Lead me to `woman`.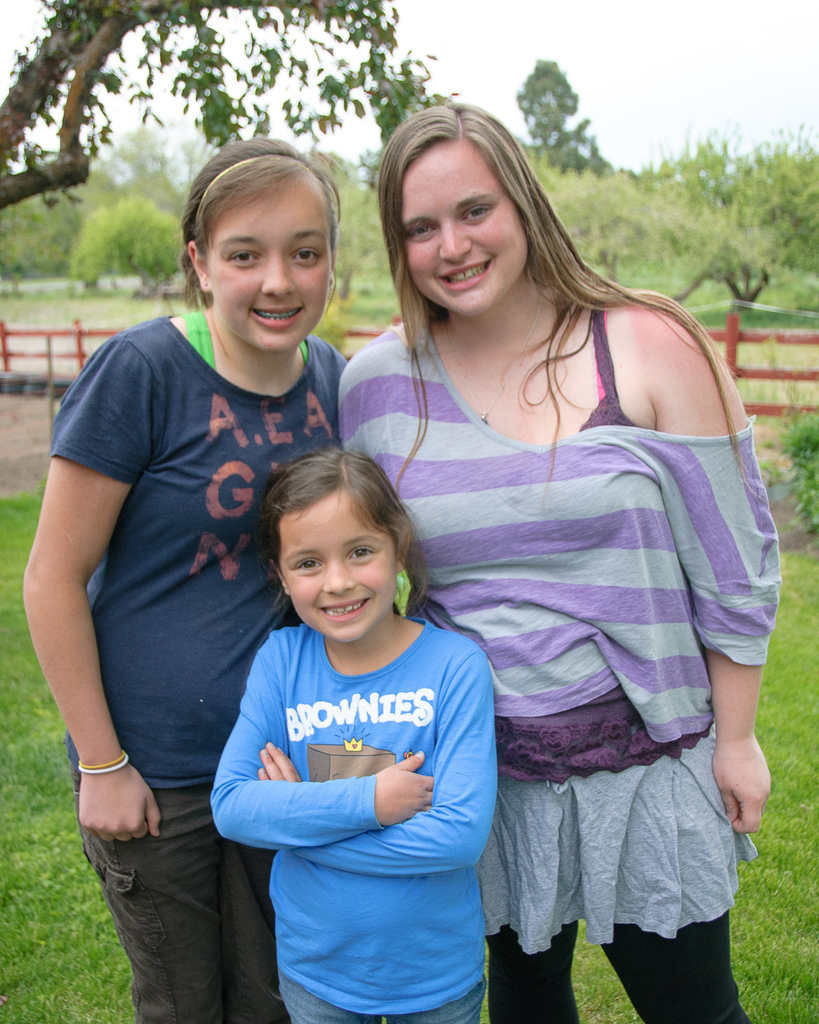
Lead to box=[335, 96, 782, 1023].
